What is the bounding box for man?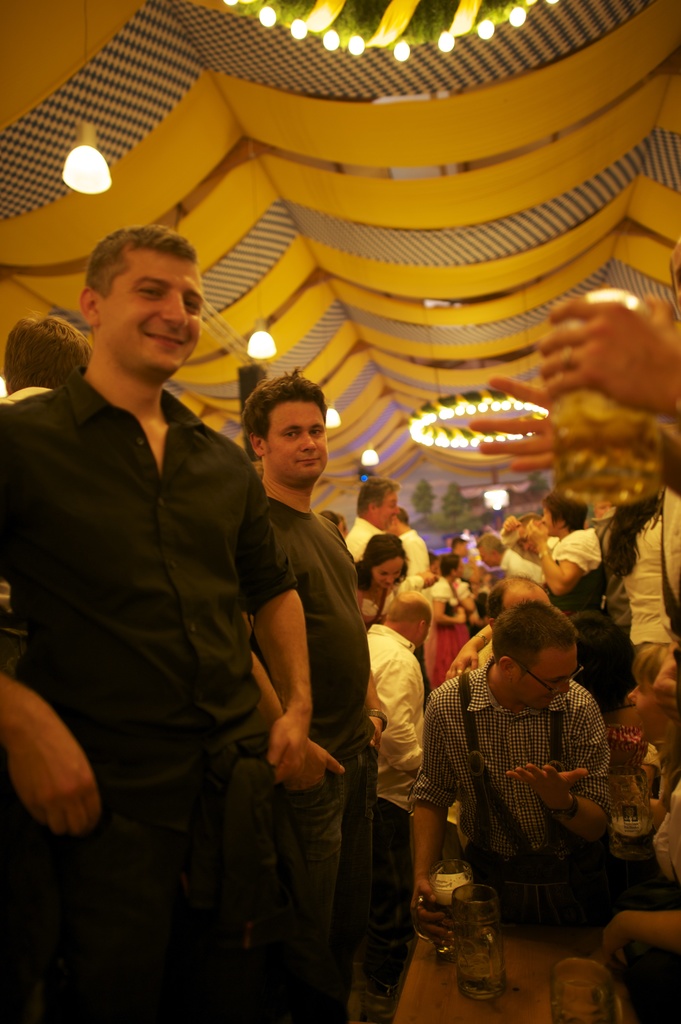
select_region(28, 205, 327, 1008).
